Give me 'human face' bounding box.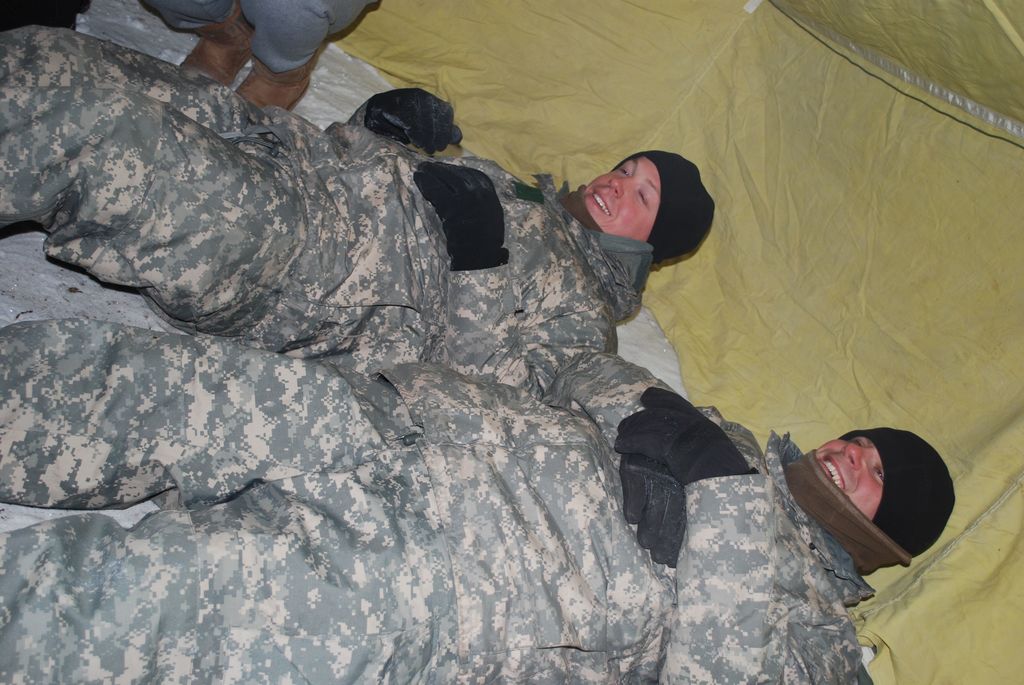
(x1=815, y1=433, x2=887, y2=519).
